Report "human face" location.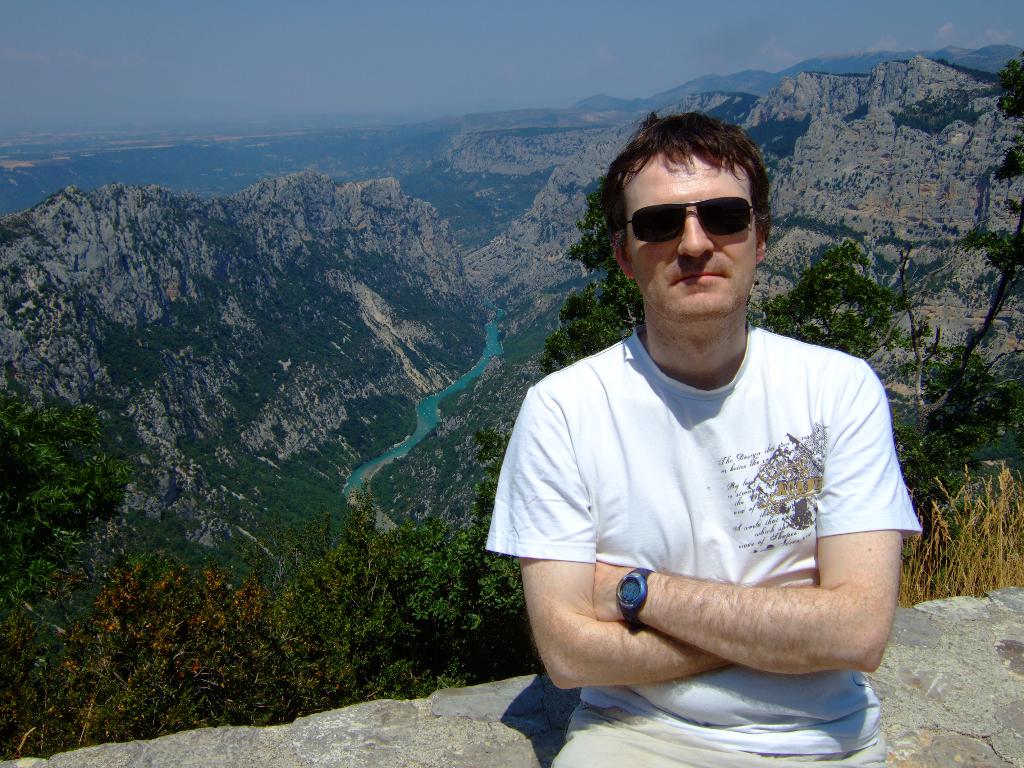
Report: Rect(623, 149, 755, 325).
